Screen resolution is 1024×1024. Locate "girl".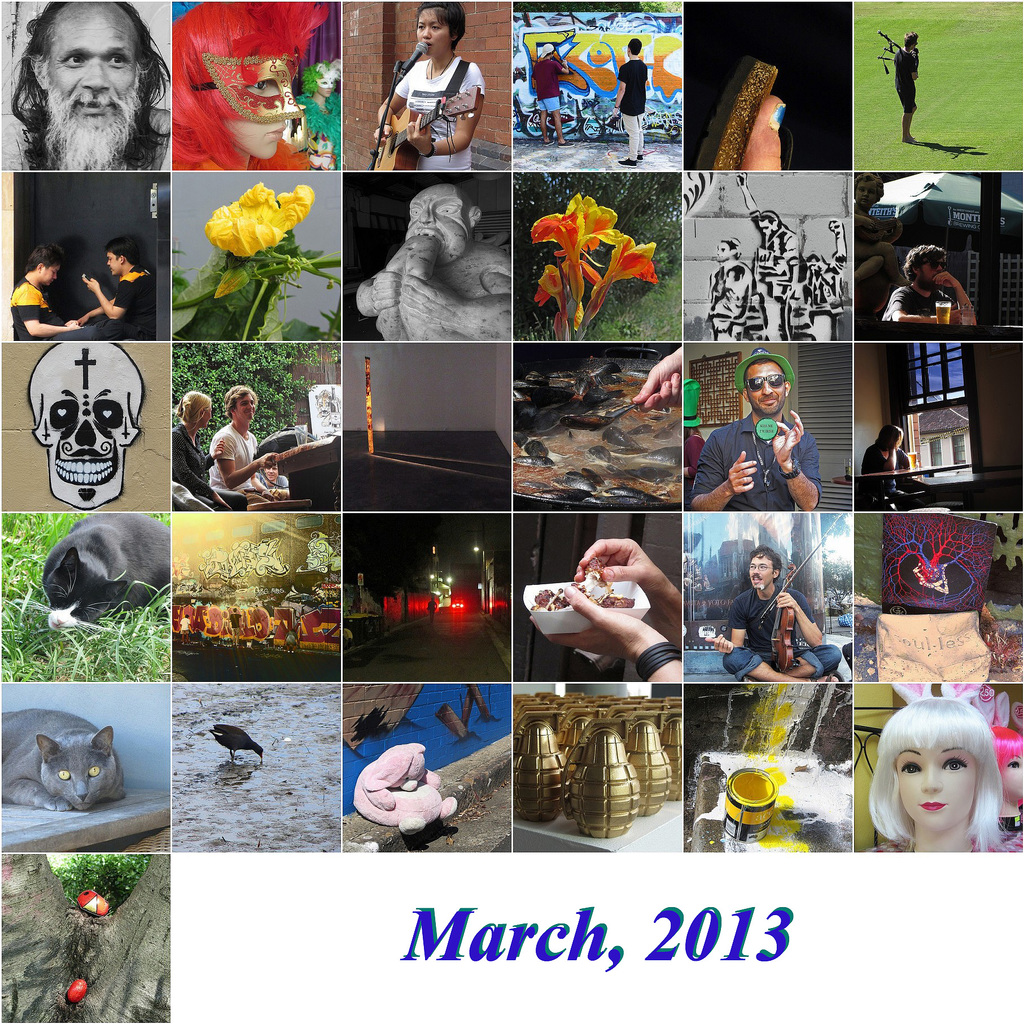
box=[868, 696, 1003, 856].
